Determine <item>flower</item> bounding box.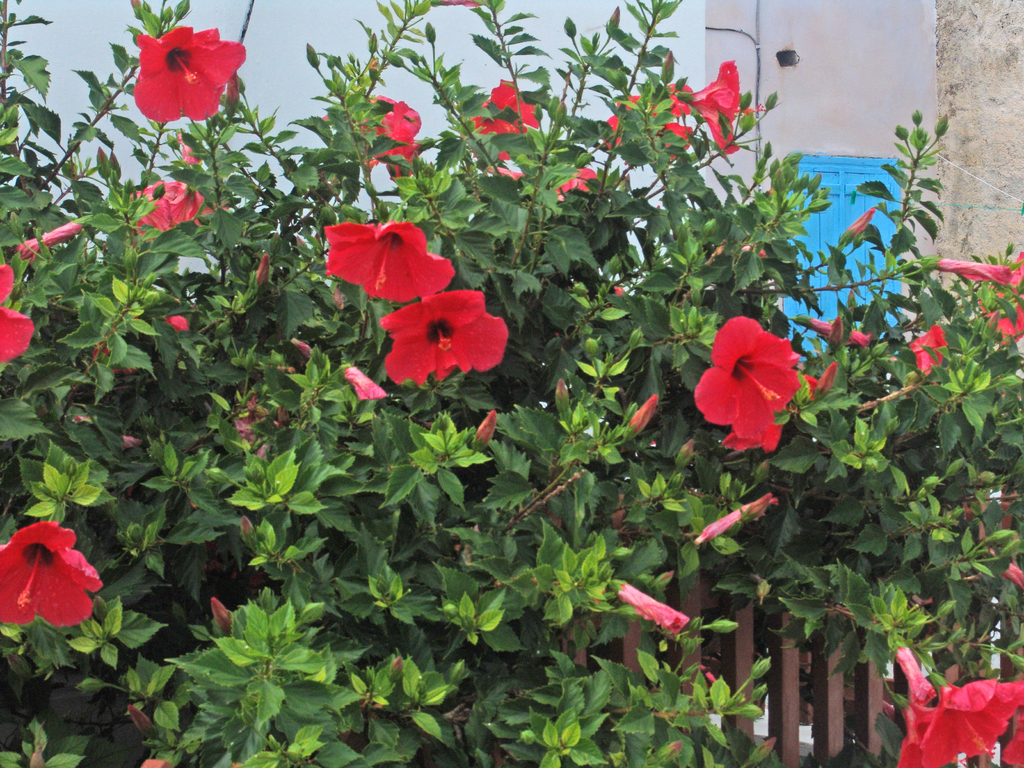
Determined: locate(324, 88, 426, 188).
